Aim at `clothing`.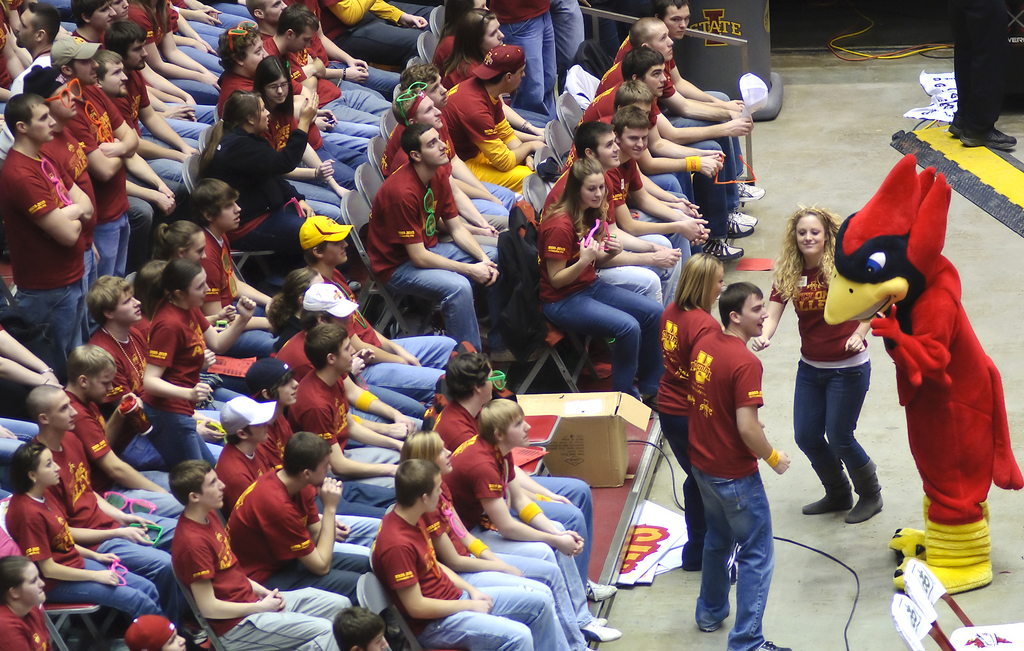
Aimed at (left=766, top=262, right=876, bottom=501).
